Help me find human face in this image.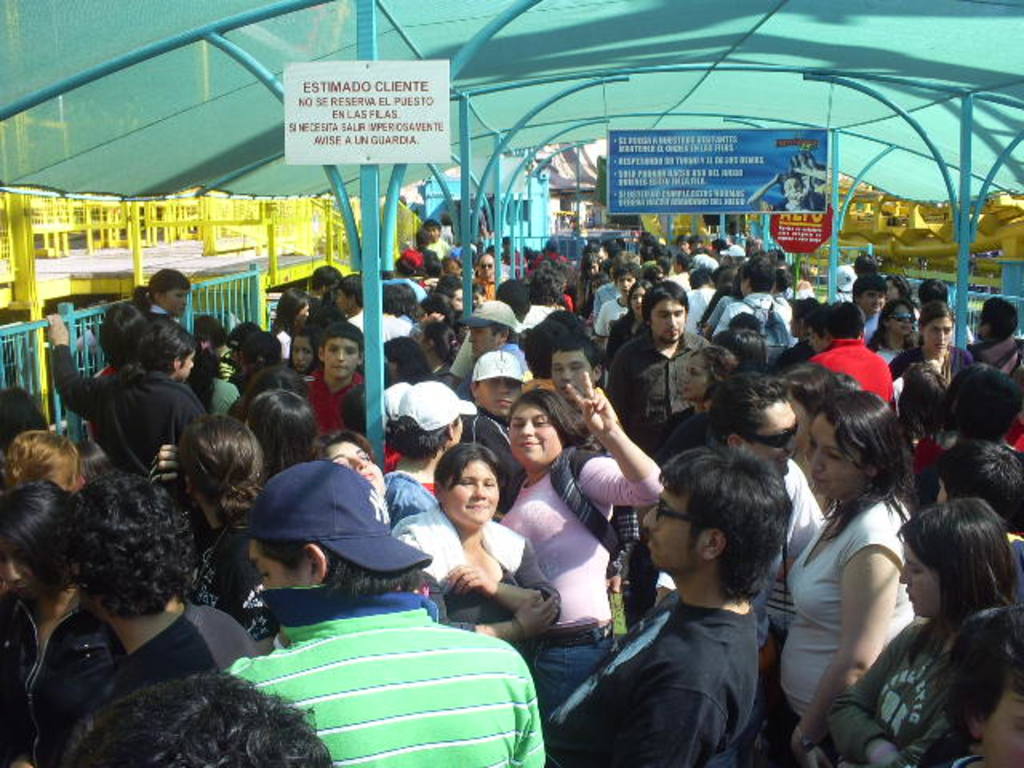
Found it: 886 302 912 334.
